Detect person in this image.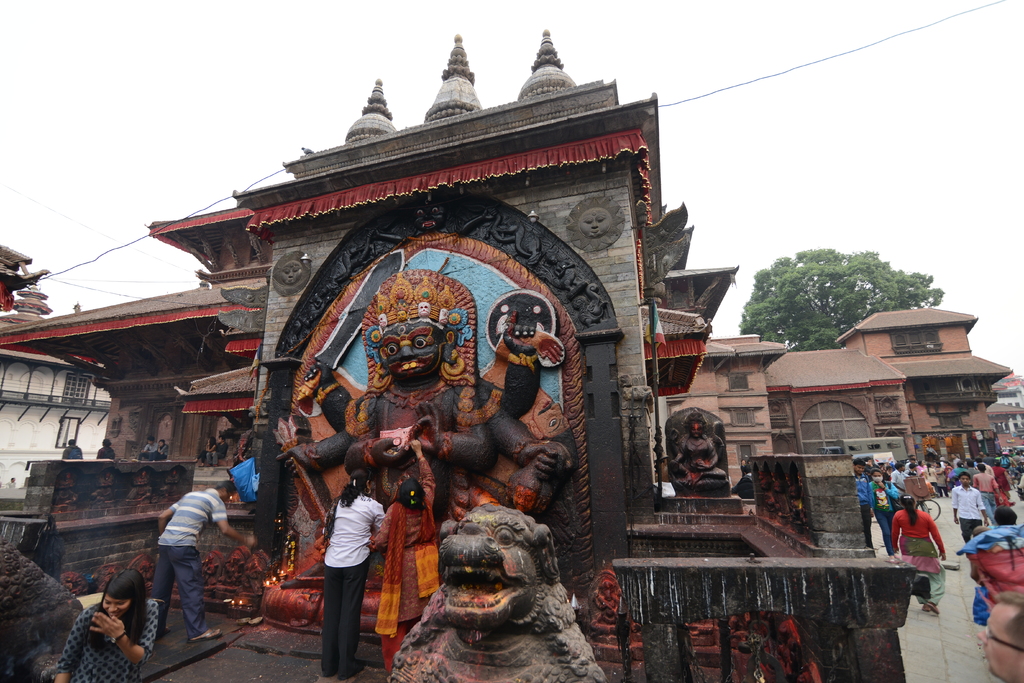
Detection: (left=302, top=452, right=380, bottom=668).
